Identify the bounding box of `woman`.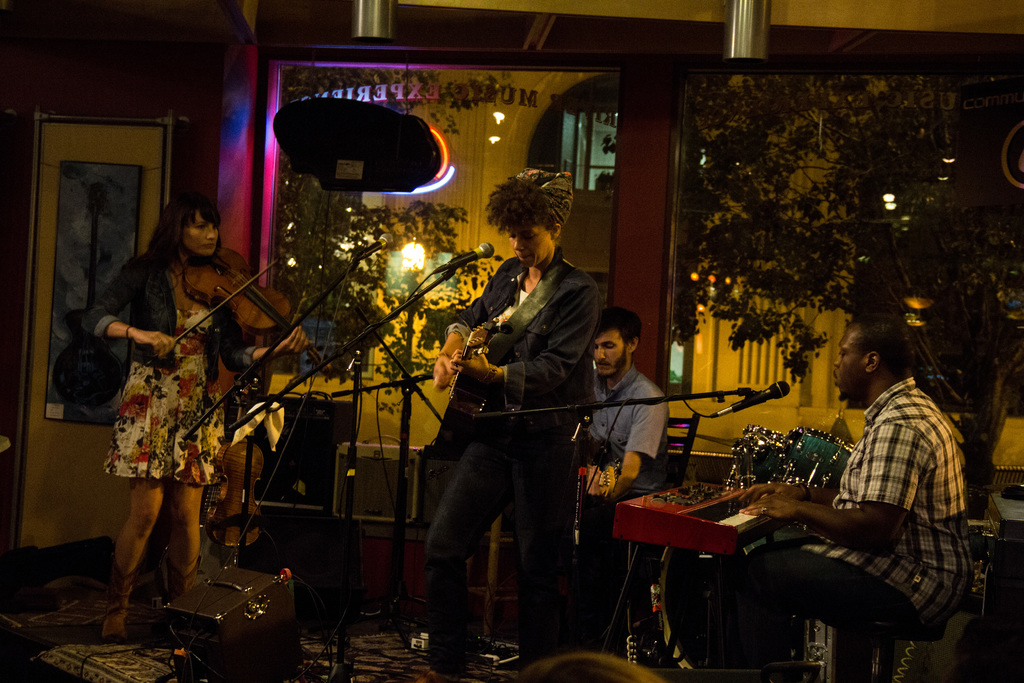
[left=86, top=196, right=305, bottom=627].
